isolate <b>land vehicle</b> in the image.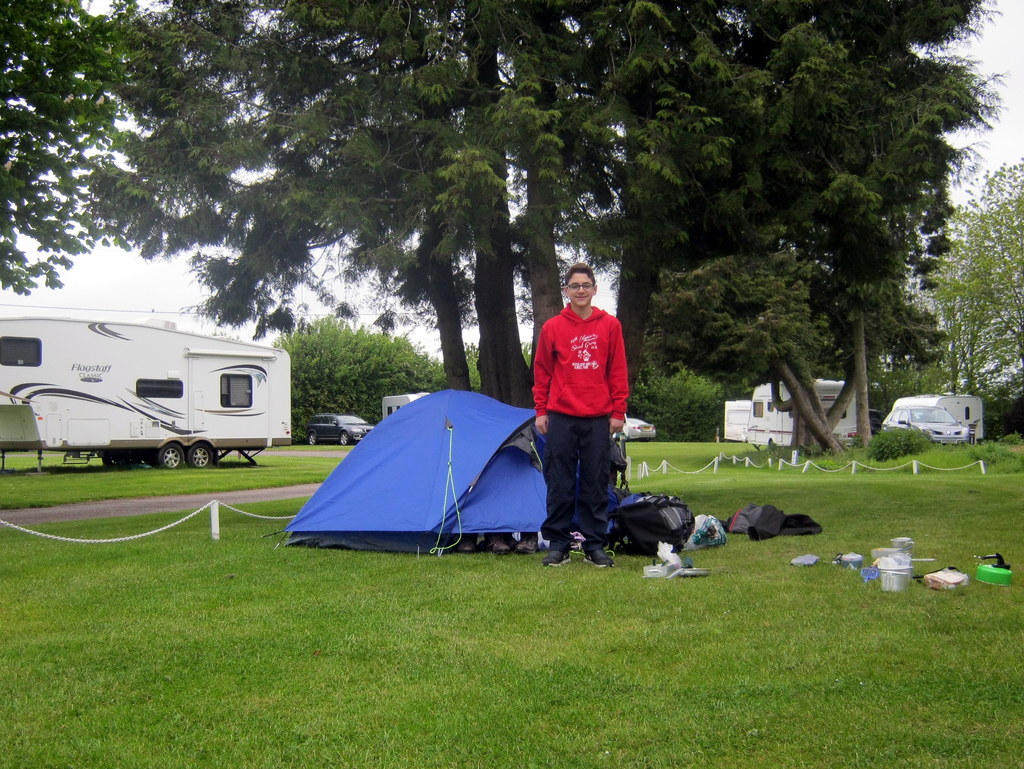
Isolated region: bbox(723, 377, 856, 450).
